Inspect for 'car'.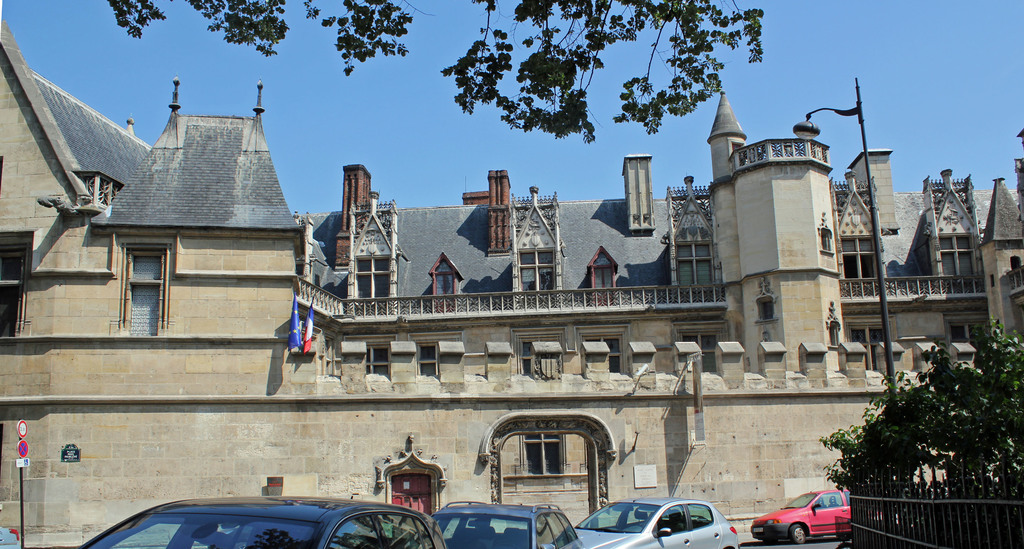
Inspection: <box>766,486,857,544</box>.
